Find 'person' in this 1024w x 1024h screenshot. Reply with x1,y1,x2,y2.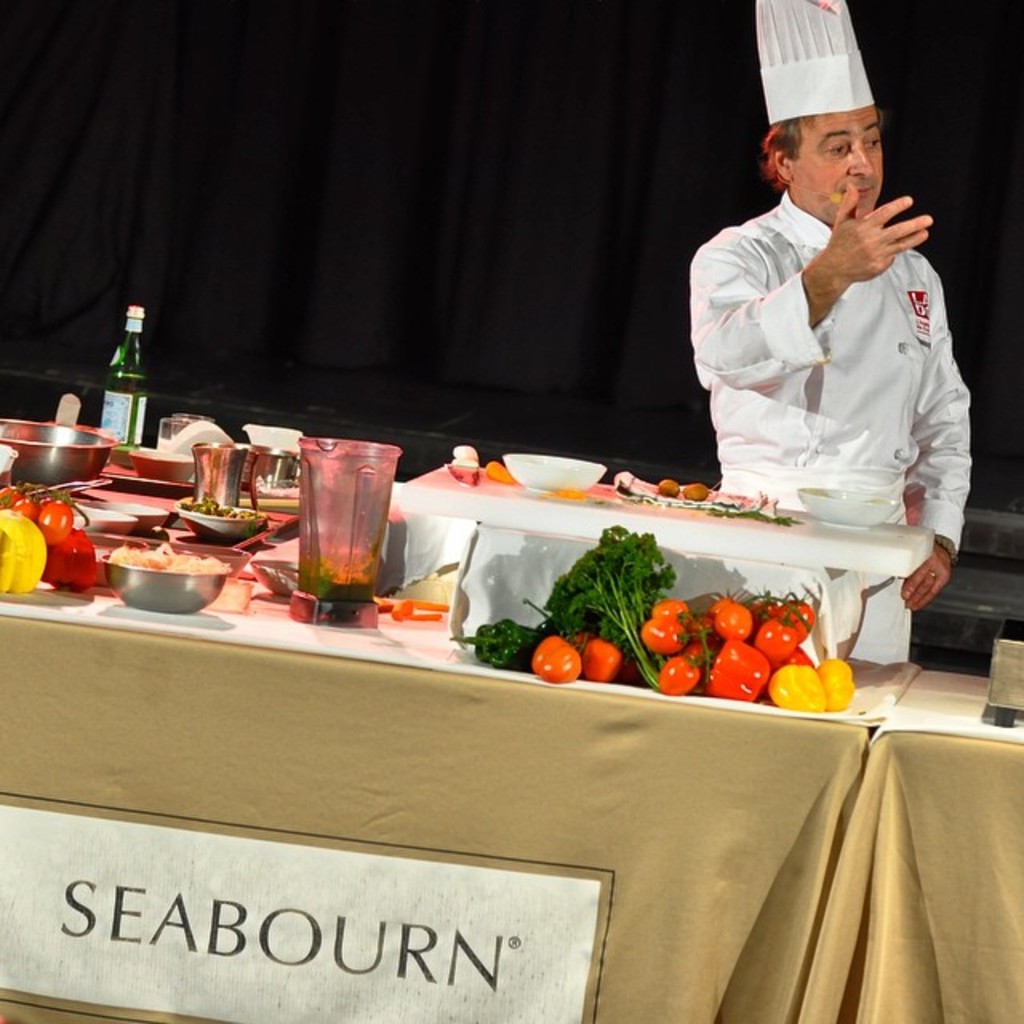
688,0,970,666.
